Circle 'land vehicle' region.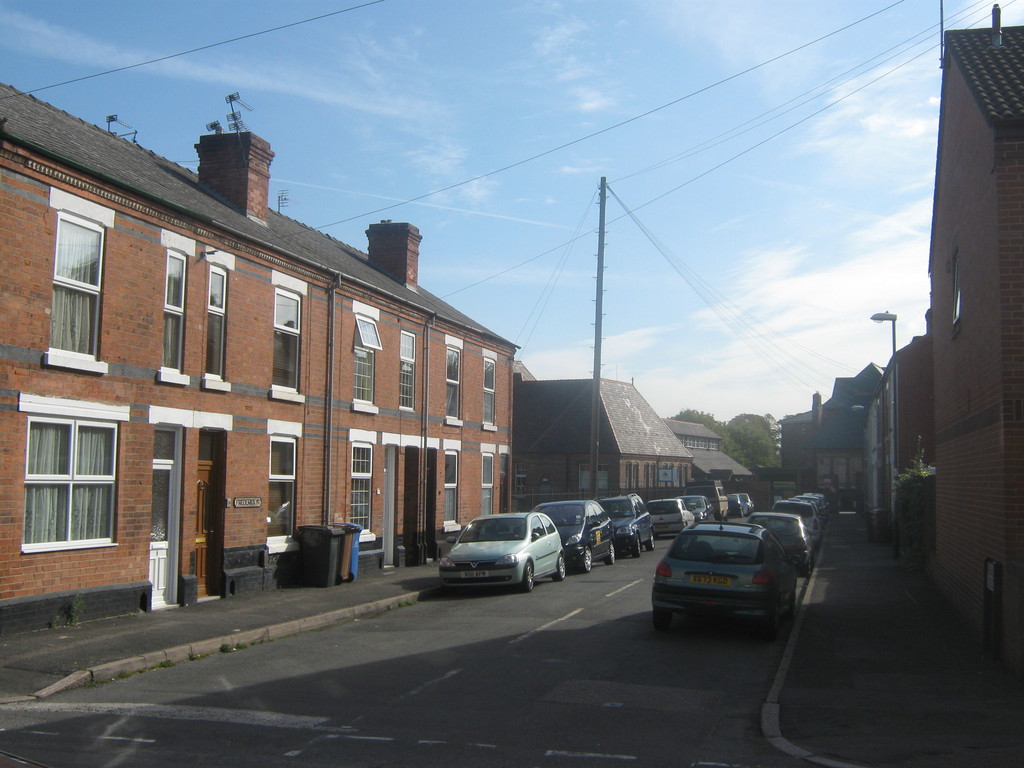
Region: pyautogui.locateOnScreen(672, 494, 714, 520).
